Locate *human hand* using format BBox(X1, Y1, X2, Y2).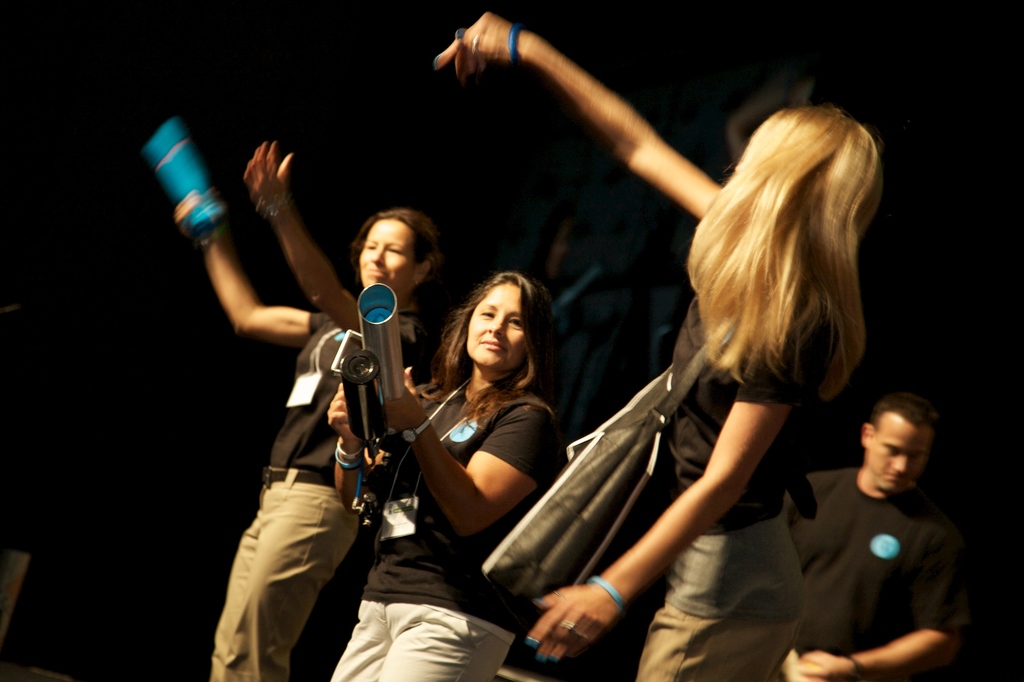
BBox(243, 140, 296, 213).
